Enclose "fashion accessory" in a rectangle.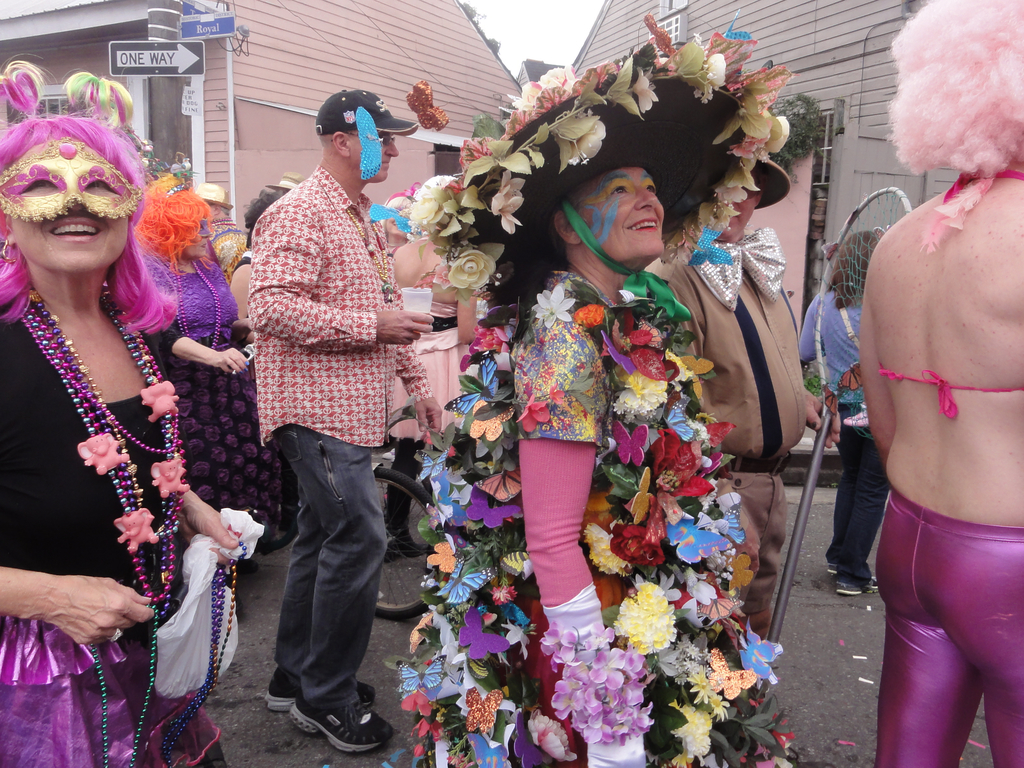
[left=228, top=365, right=239, bottom=376].
